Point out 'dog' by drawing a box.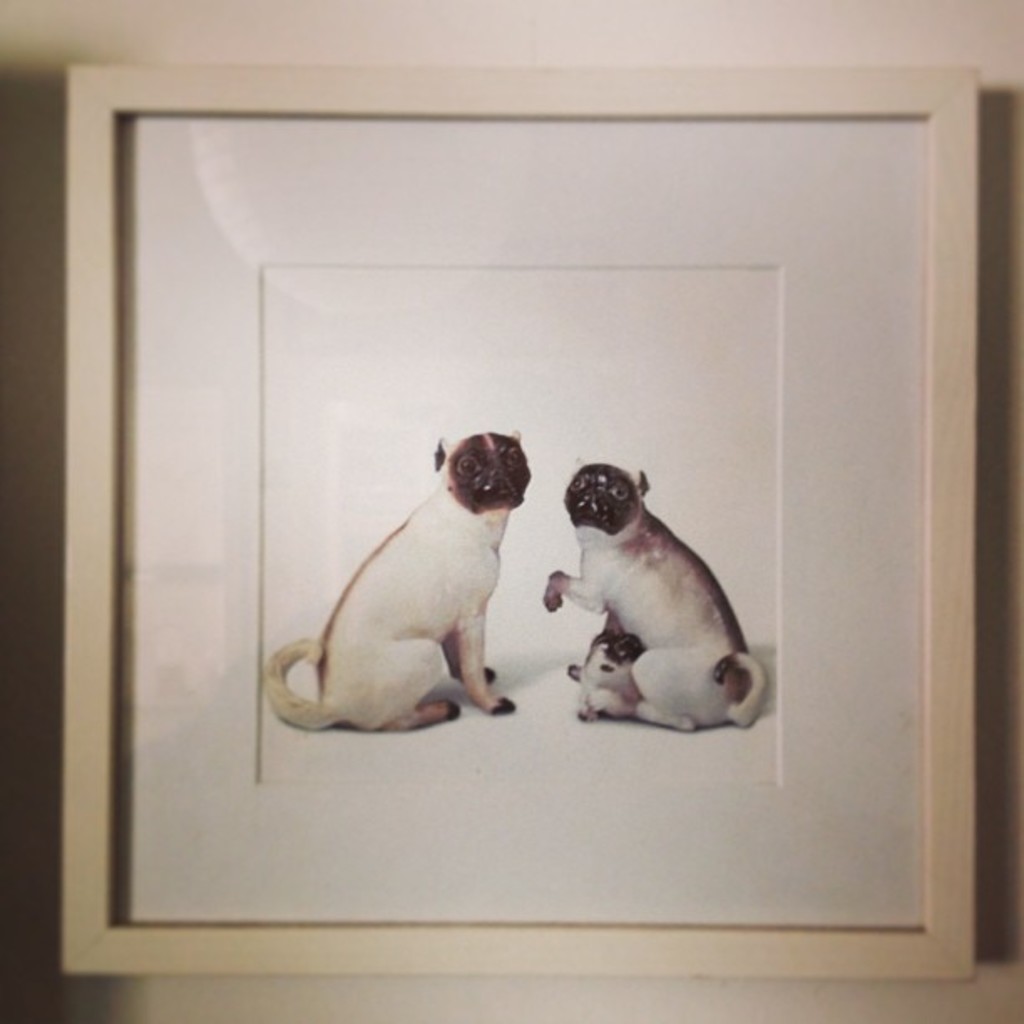
box=[266, 423, 530, 746].
